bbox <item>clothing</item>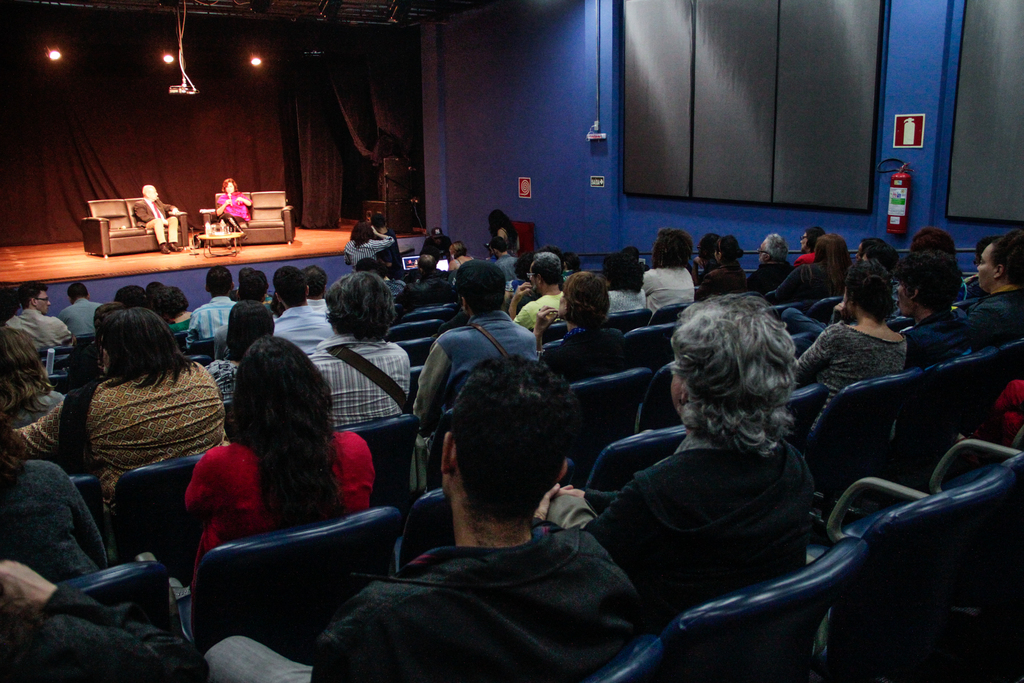
{"x1": 172, "y1": 309, "x2": 199, "y2": 334}
